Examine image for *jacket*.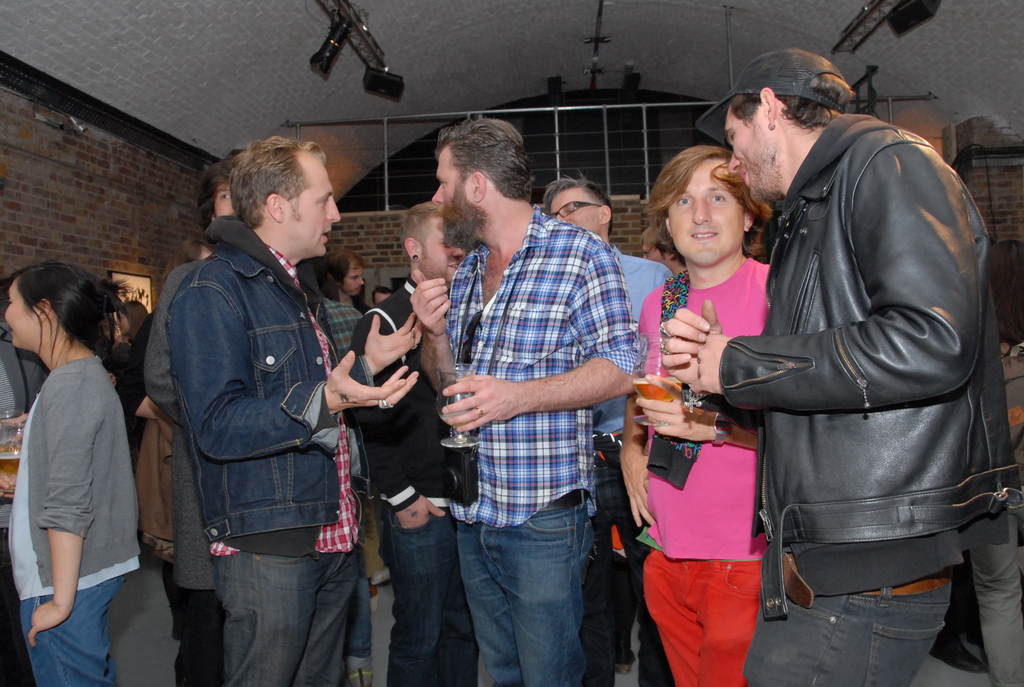
Examination result: l=161, t=241, r=372, b=546.
